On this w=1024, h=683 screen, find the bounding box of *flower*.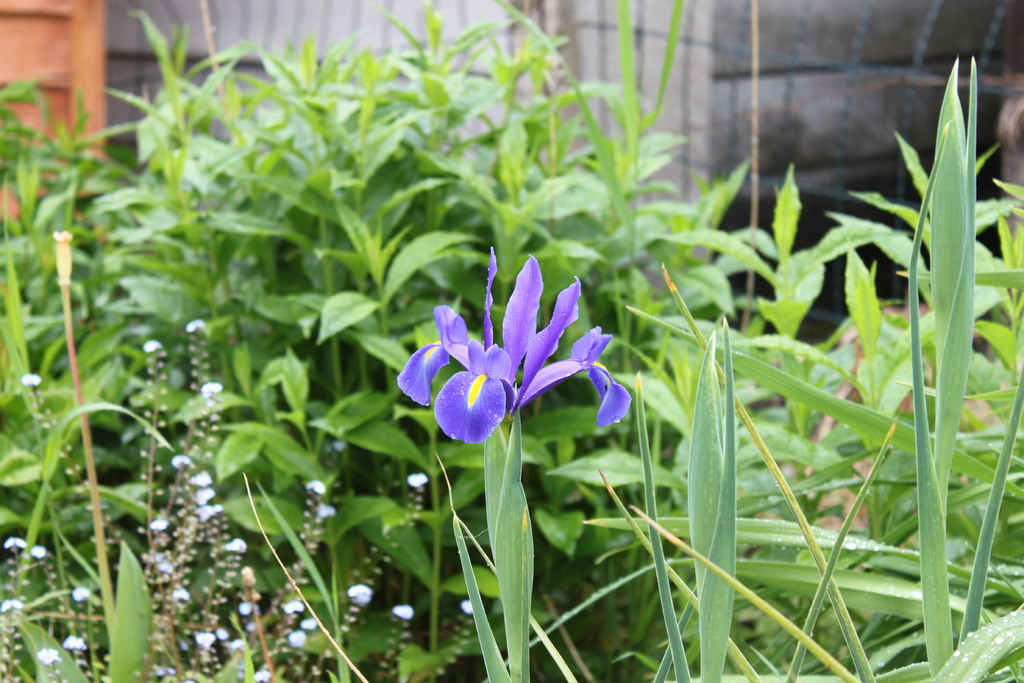
Bounding box: left=155, top=554, right=173, bottom=576.
